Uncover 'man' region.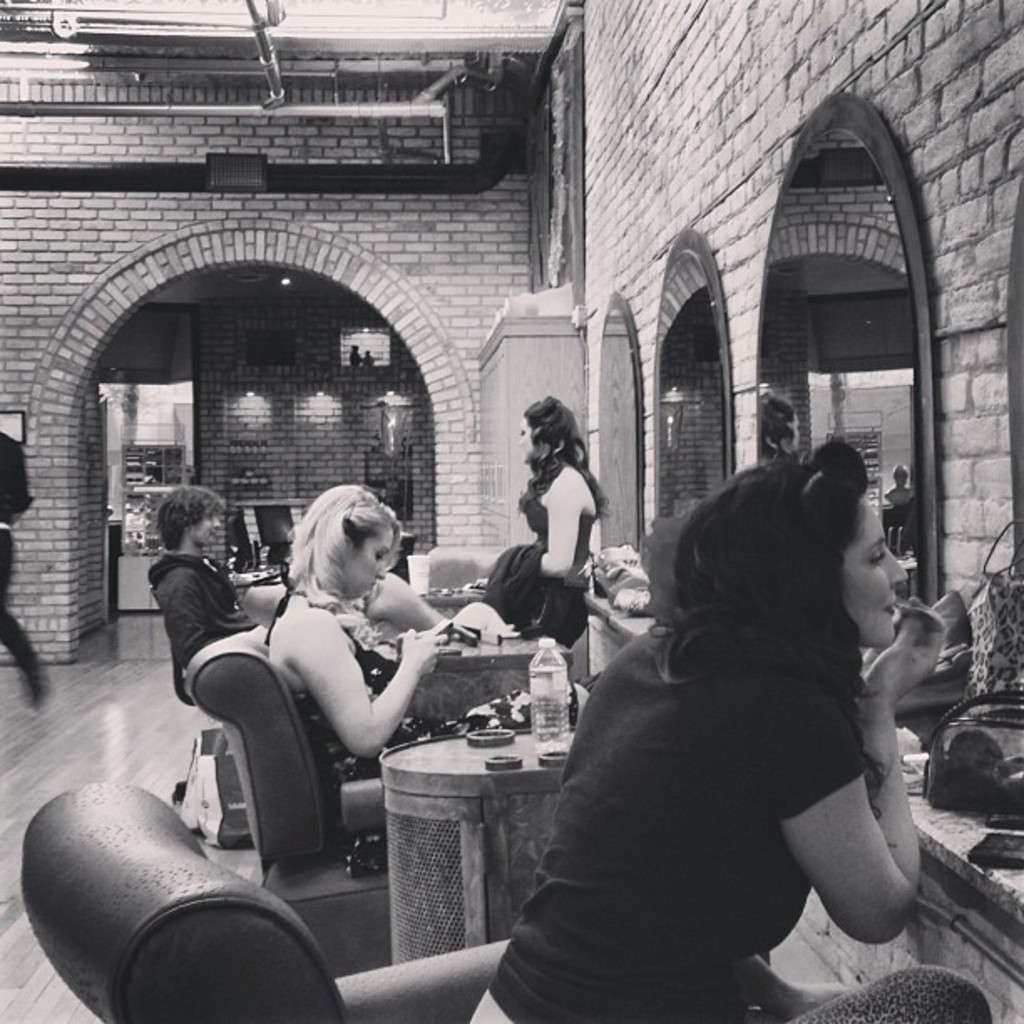
Uncovered: box(146, 487, 259, 699).
